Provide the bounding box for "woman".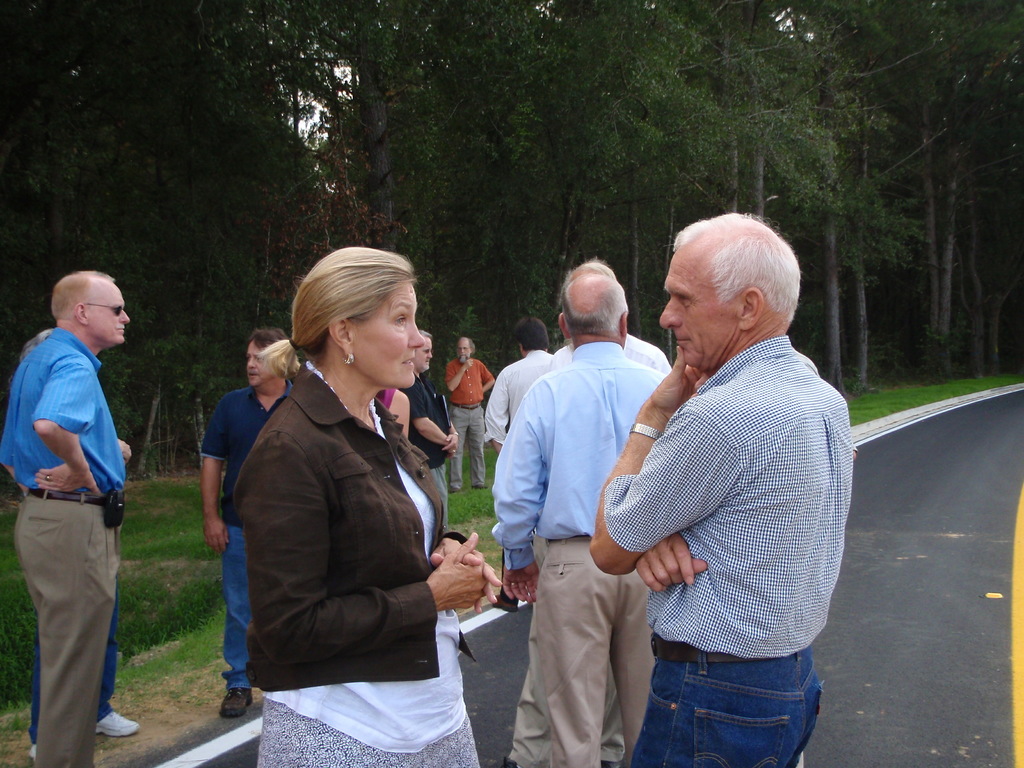
[221,240,471,767].
